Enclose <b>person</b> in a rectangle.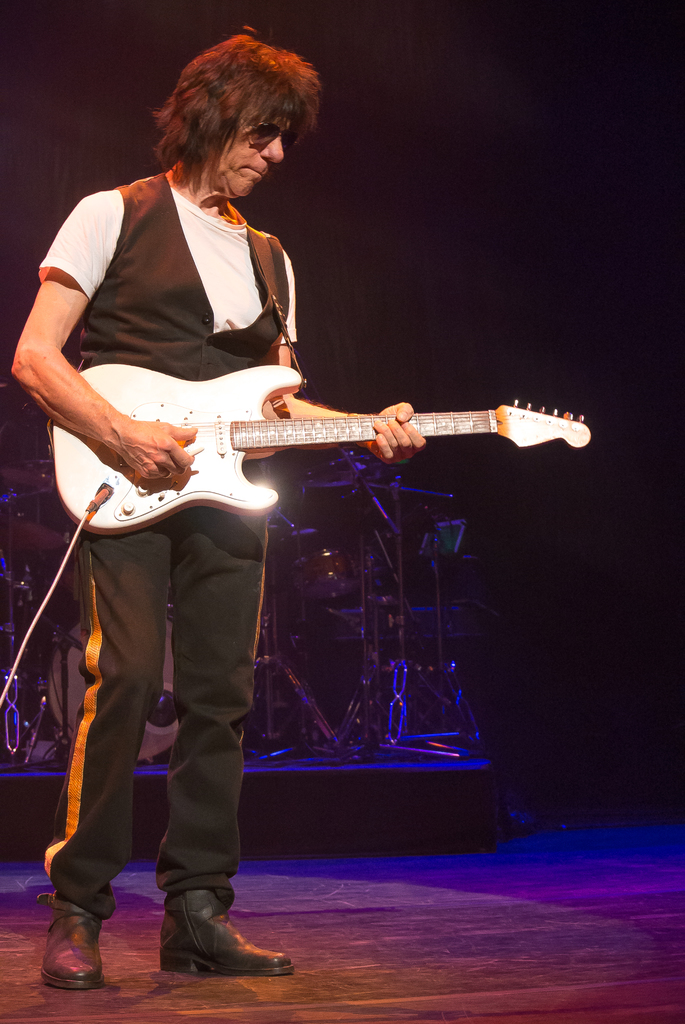
47 59 425 869.
